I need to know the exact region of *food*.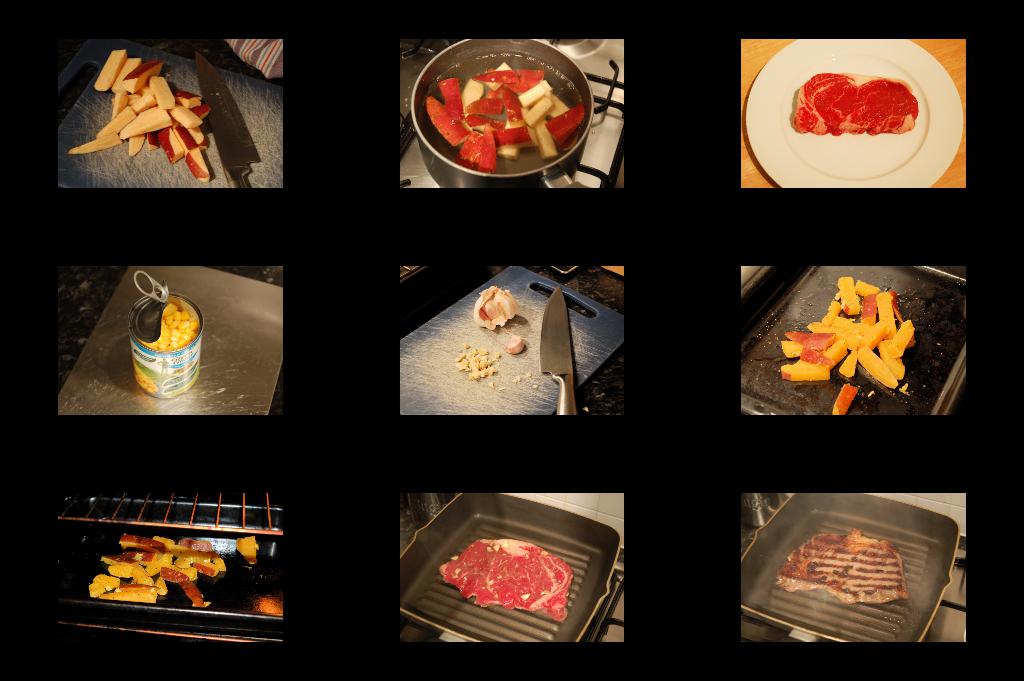
Region: [left=774, top=276, right=919, bottom=416].
